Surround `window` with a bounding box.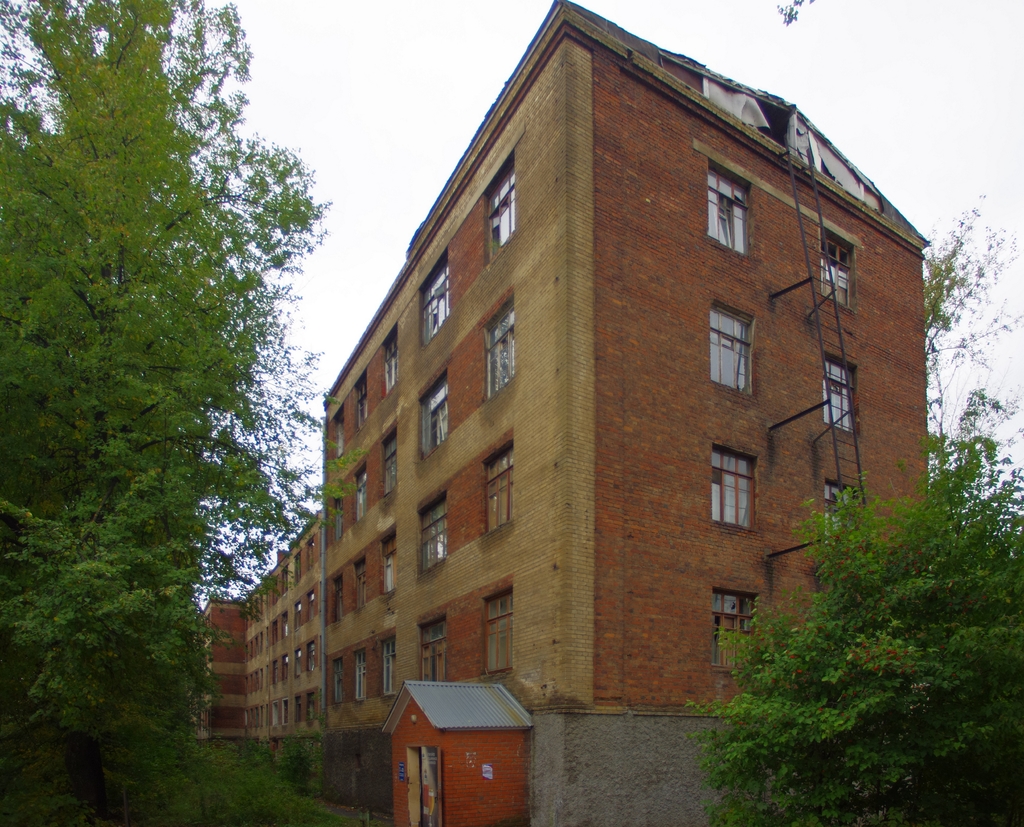
bbox(486, 440, 515, 534).
